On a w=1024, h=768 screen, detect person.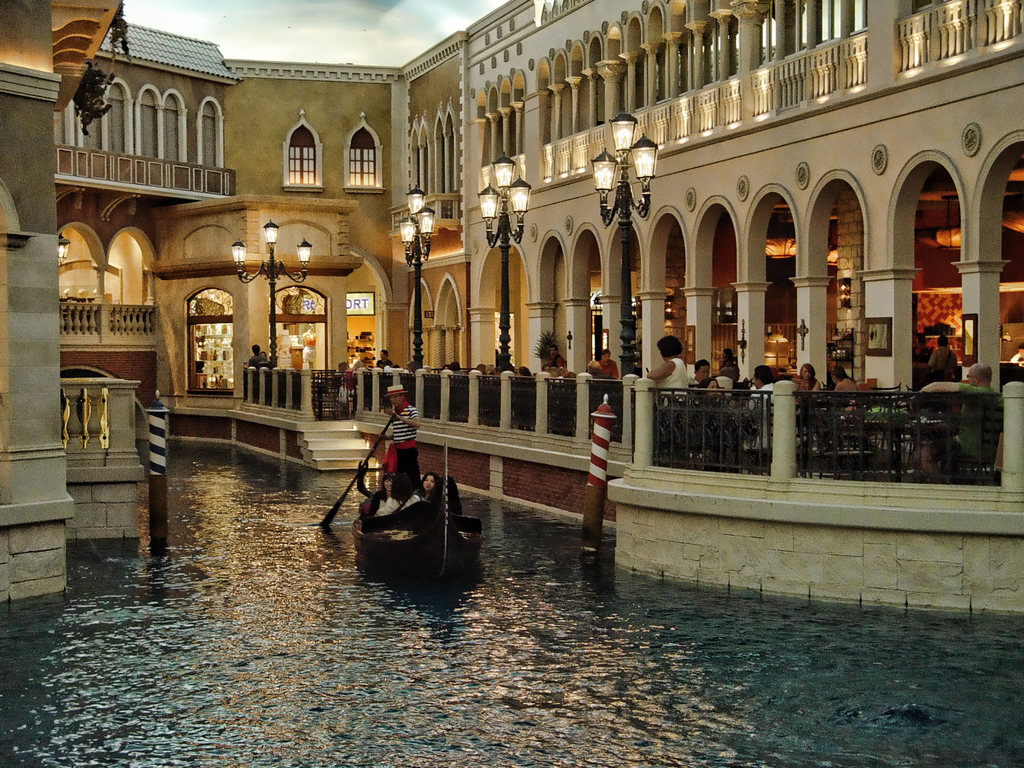
pyautogui.locateOnScreen(356, 348, 367, 372).
